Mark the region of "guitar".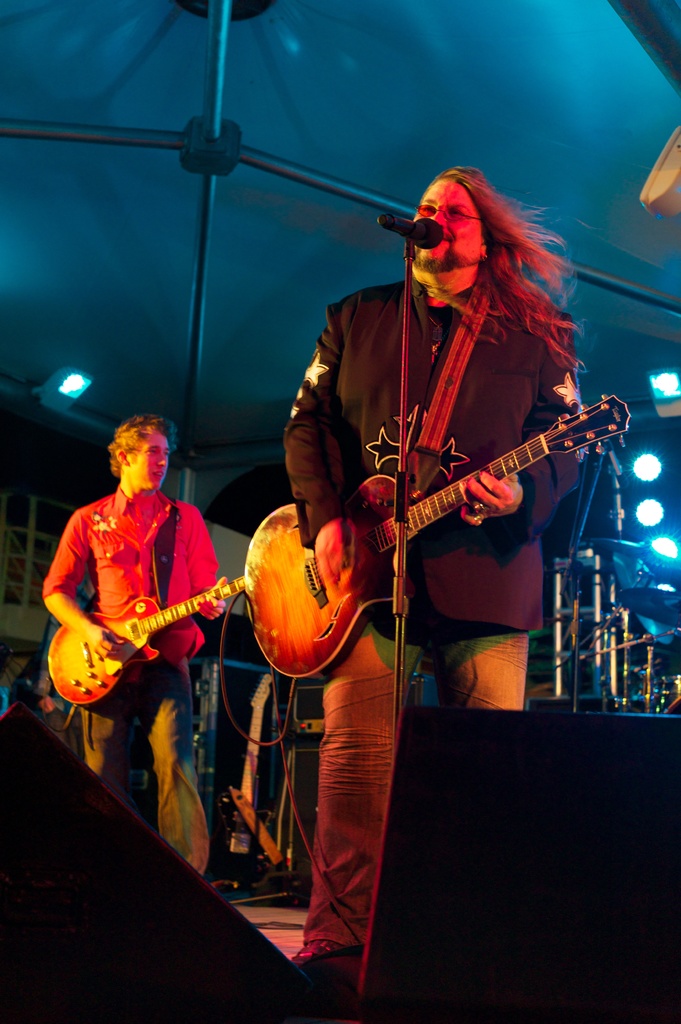
Region: (x1=238, y1=386, x2=637, y2=696).
